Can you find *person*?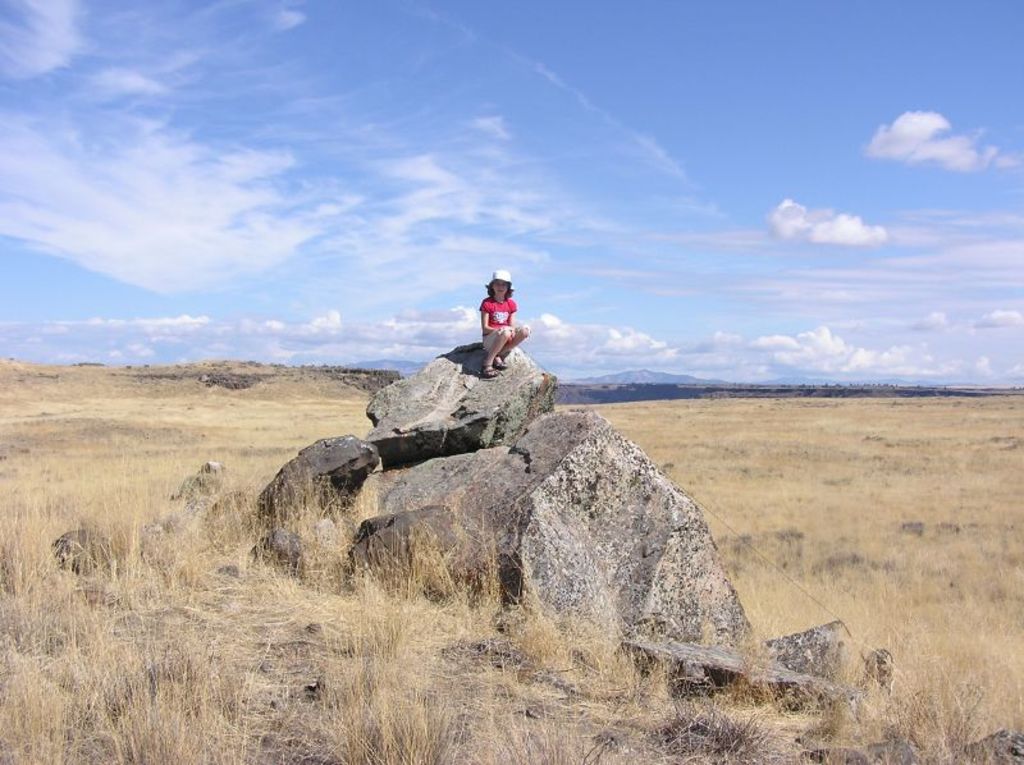
Yes, bounding box: (left=467, top=274, right=529, bottom=377).
